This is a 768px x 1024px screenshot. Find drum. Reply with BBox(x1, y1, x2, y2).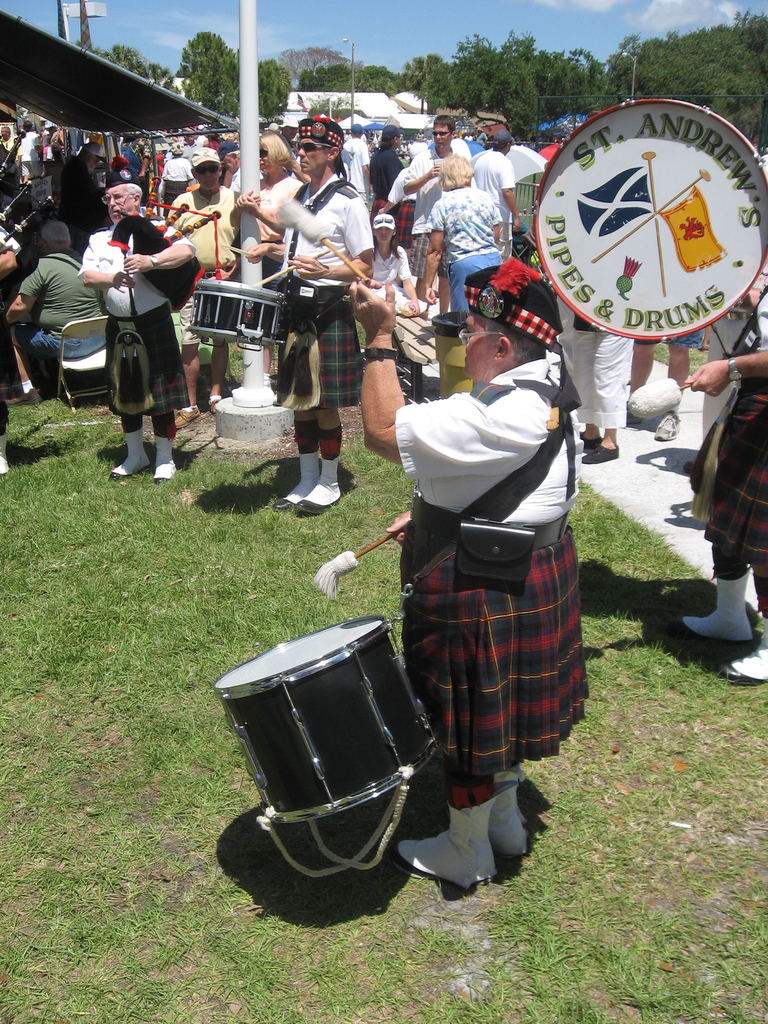
BBox(210, 608, 442, 881).
